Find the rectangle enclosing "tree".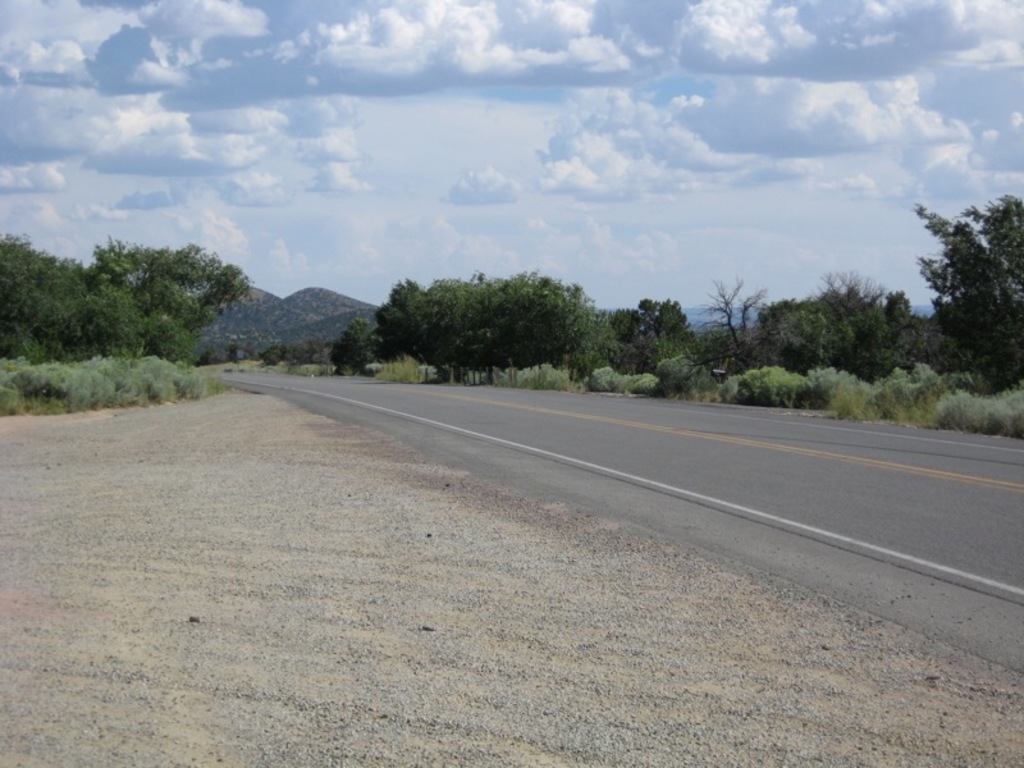
(607,307,666,378).
